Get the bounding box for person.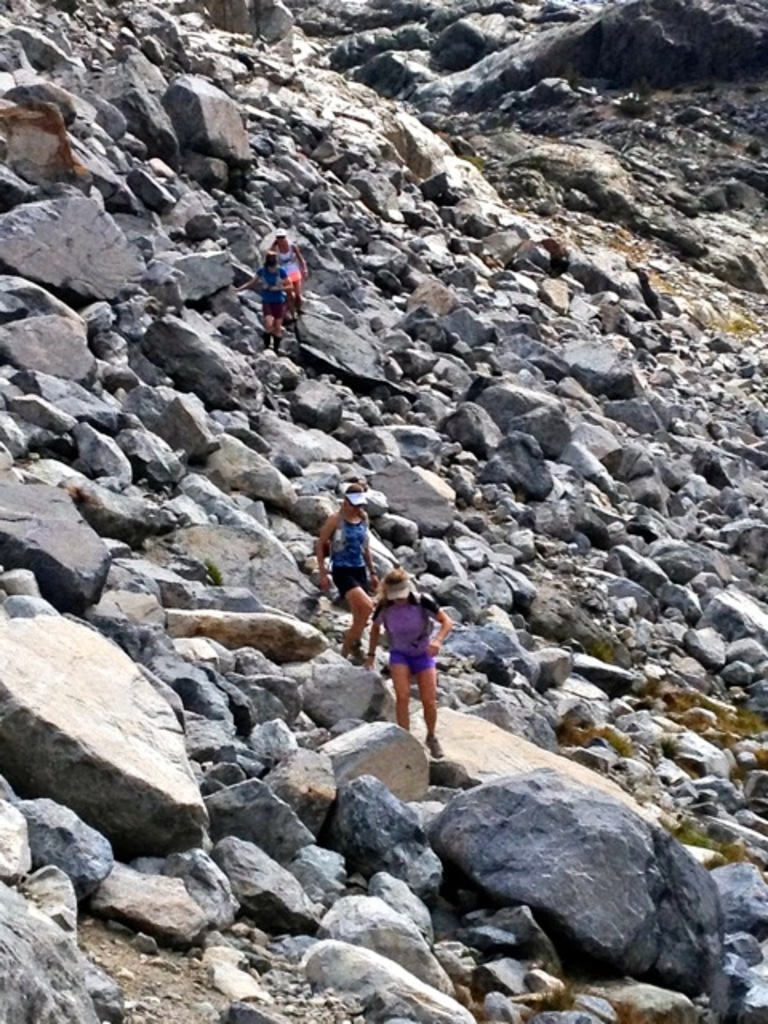
BBox(320, 483, 378, 656).
